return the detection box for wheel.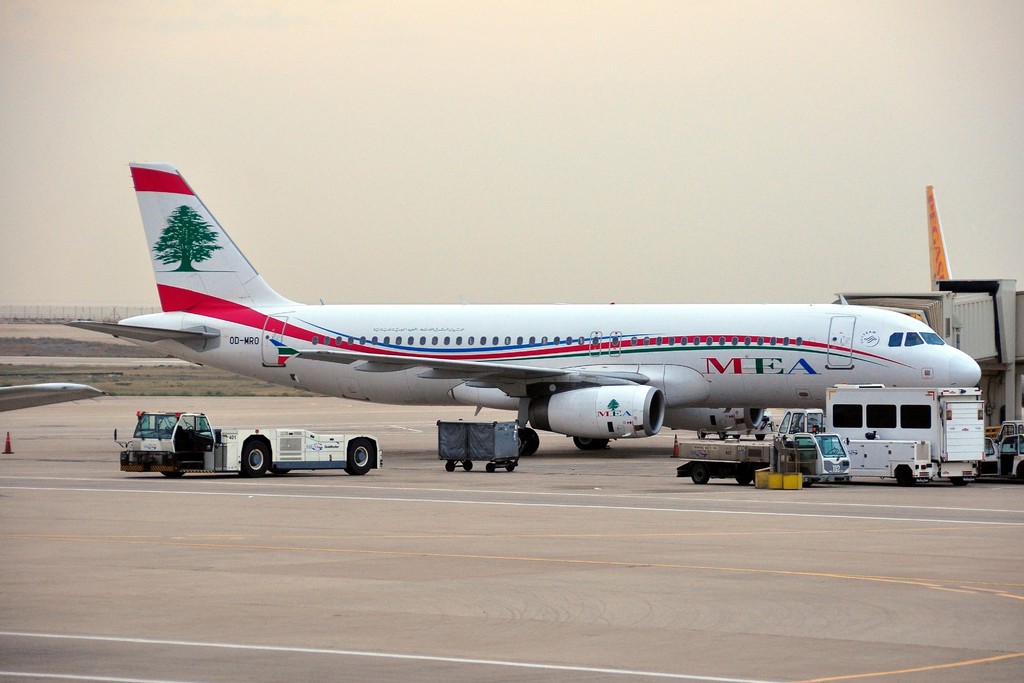
rect(696, 428, 705, 440).
